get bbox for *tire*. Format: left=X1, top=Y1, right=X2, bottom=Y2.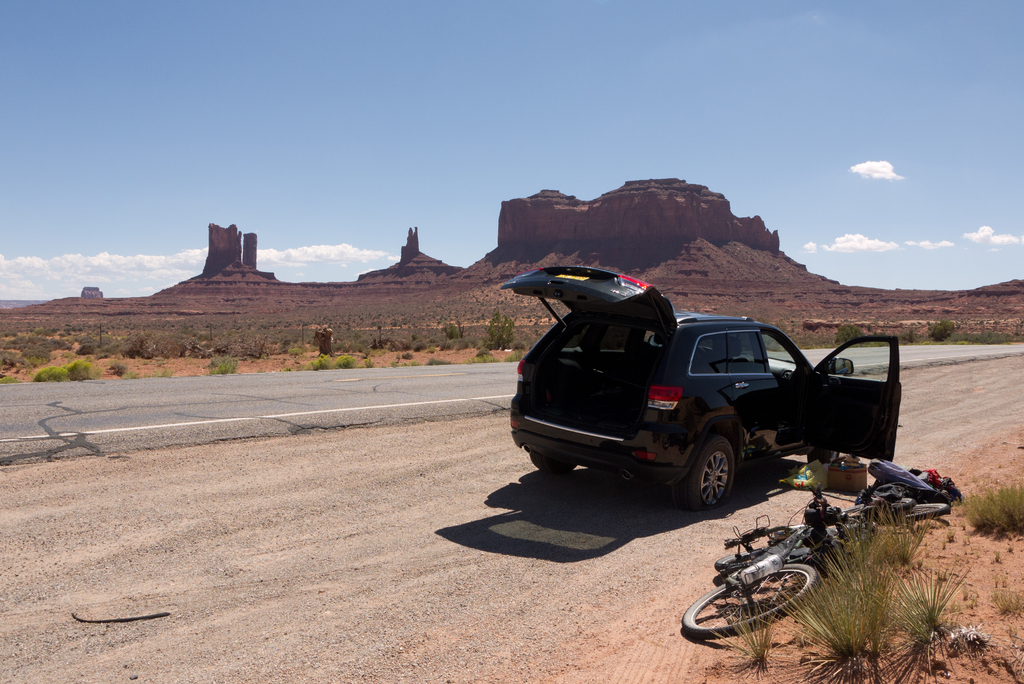
left=714, top=535, right=830, bottom=651.
